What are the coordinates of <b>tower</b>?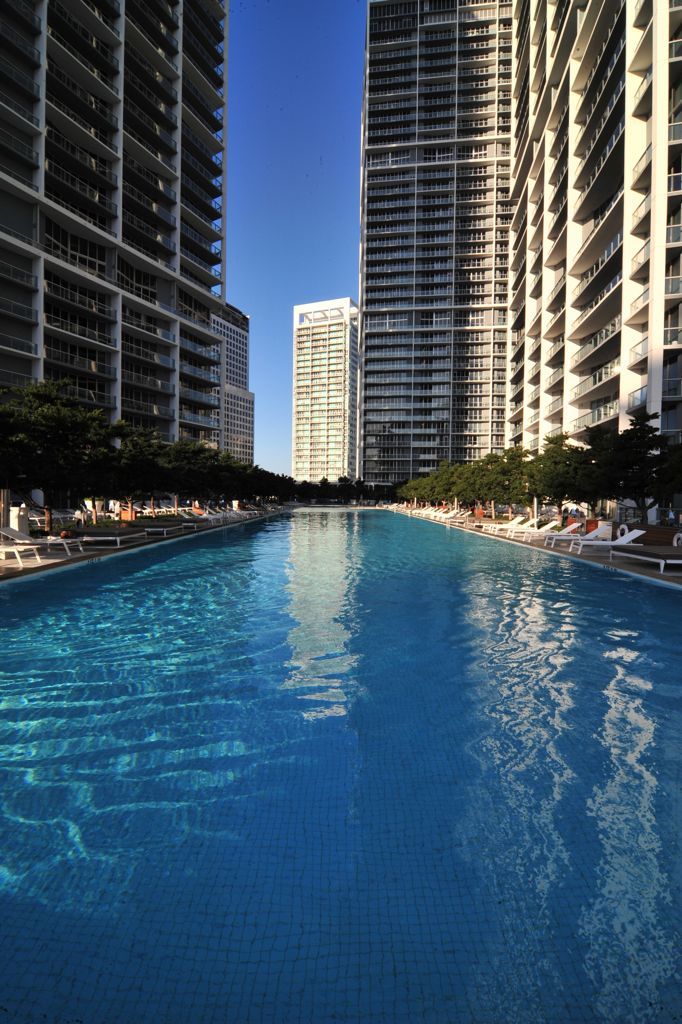
294,292,369,487.
